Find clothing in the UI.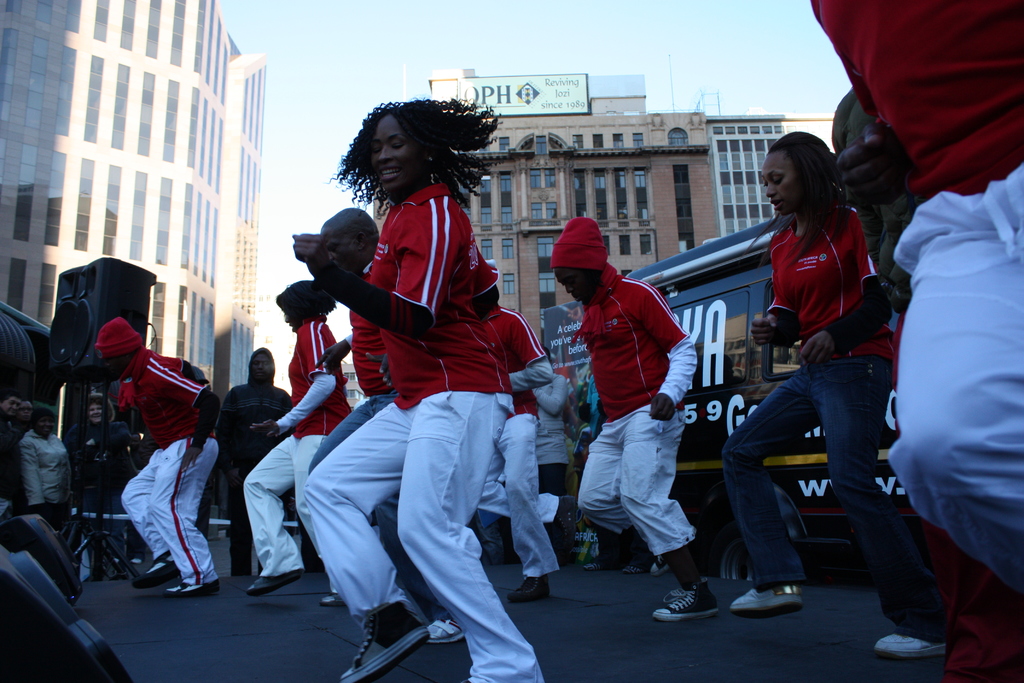
UI element at box=[74, 422, 132, 558].
